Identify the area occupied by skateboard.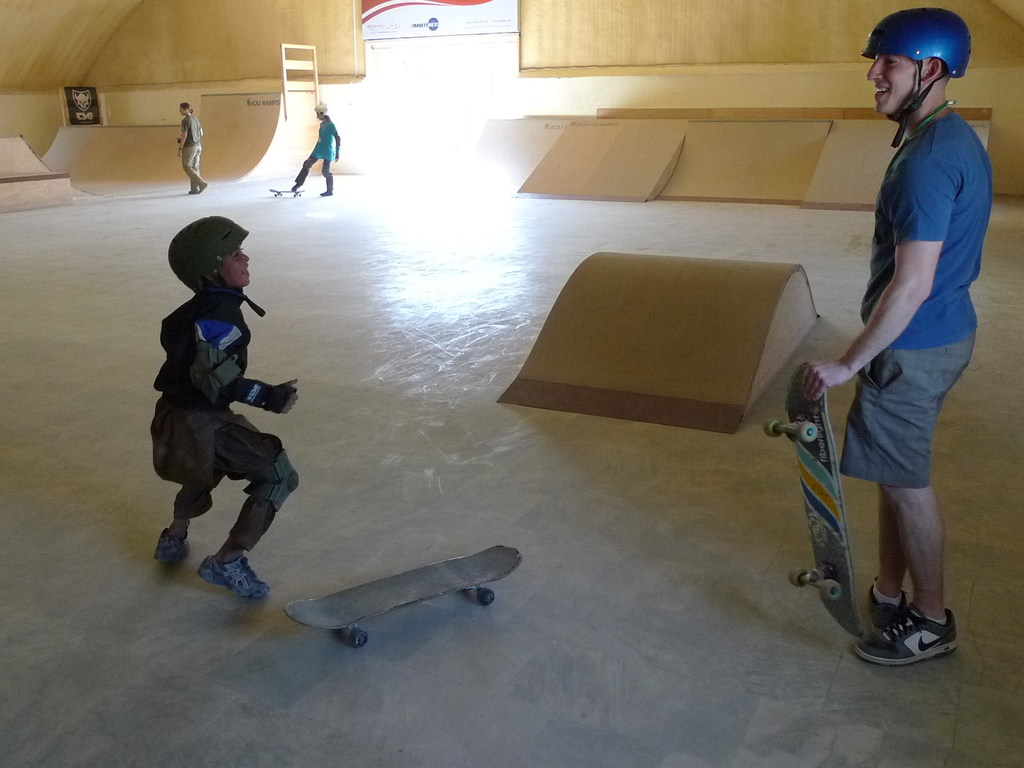
Area: <region>303, 549, 529, 660</region>.
